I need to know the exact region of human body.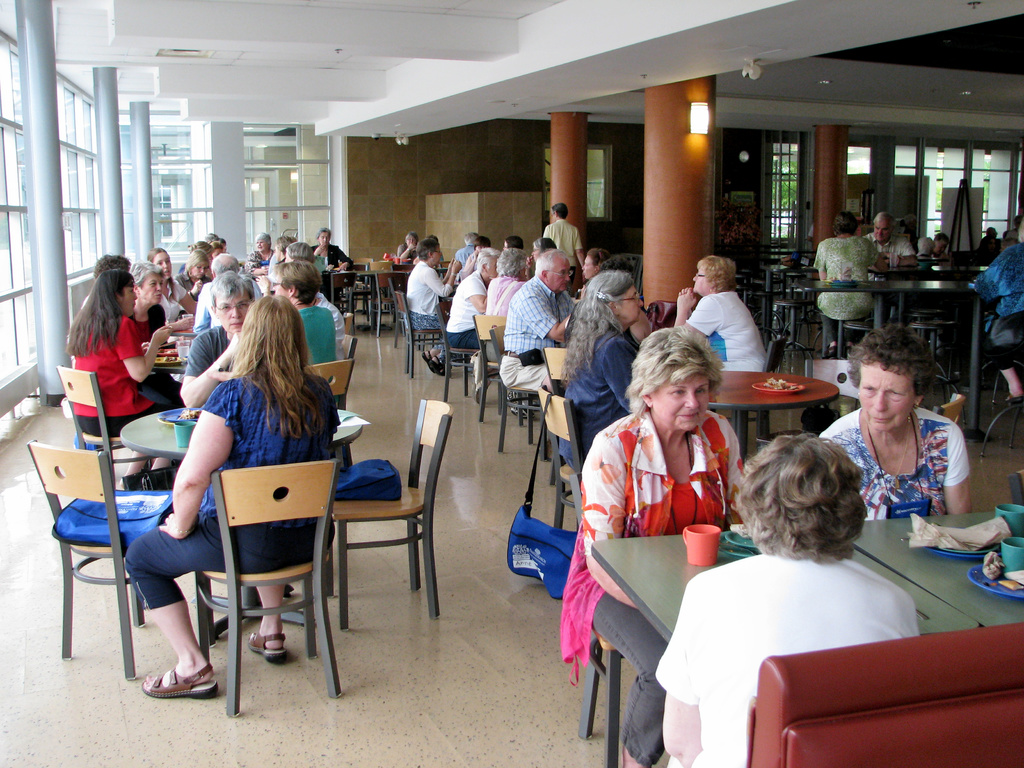
Region: 657:550:925:764.
